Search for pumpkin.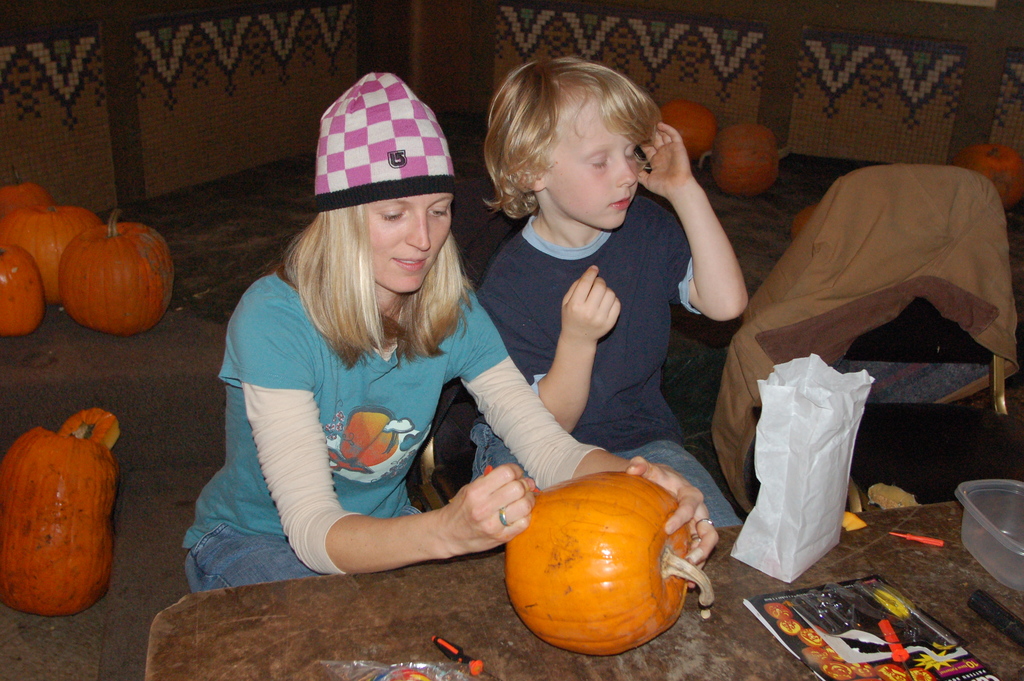
Found at l=698, t=115, r=787, b=195.
